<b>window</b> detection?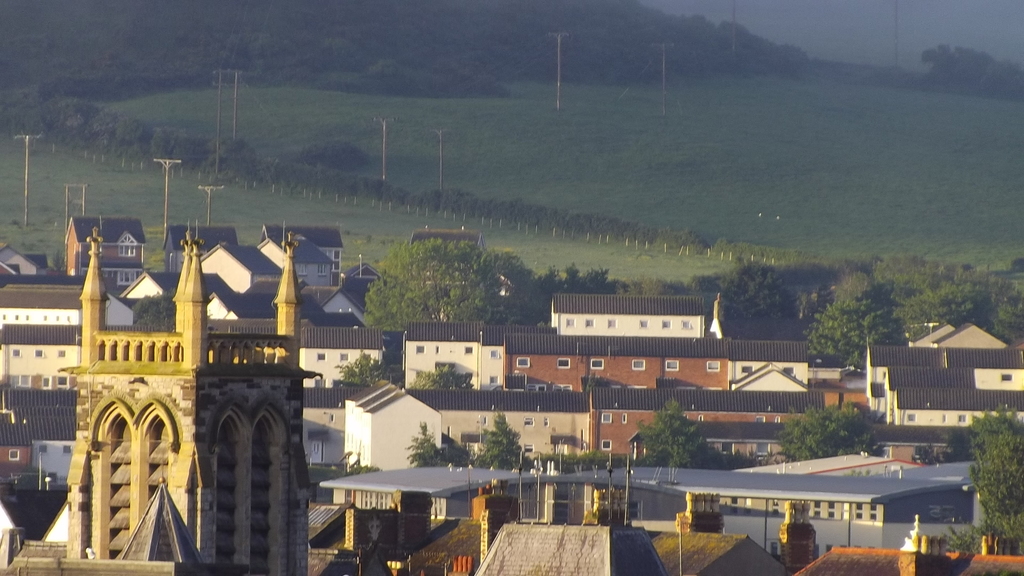
region(466, 344, 471, 355)
